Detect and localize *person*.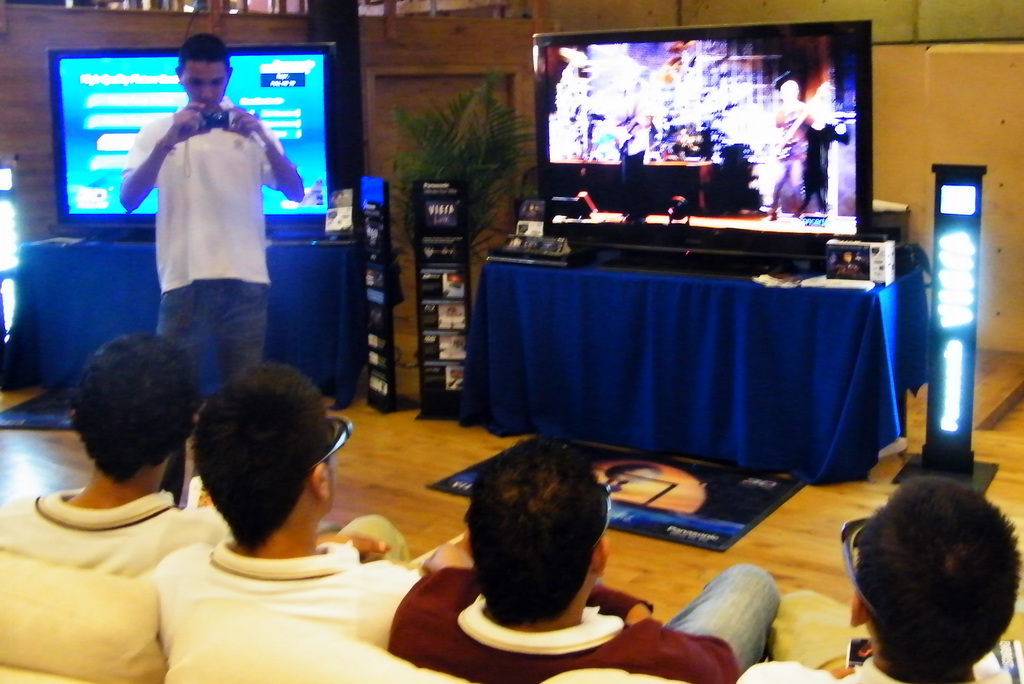
Localized at box=[773, 472, 1023, 683].
